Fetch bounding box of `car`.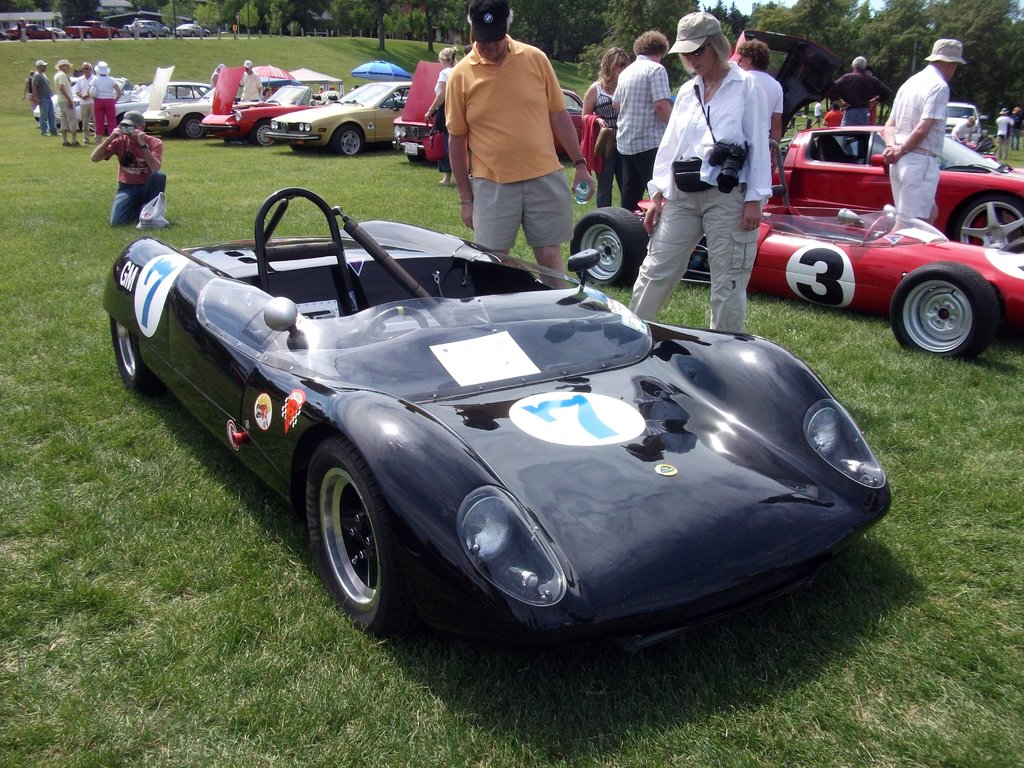
Bbox: 68/69/129/131.
